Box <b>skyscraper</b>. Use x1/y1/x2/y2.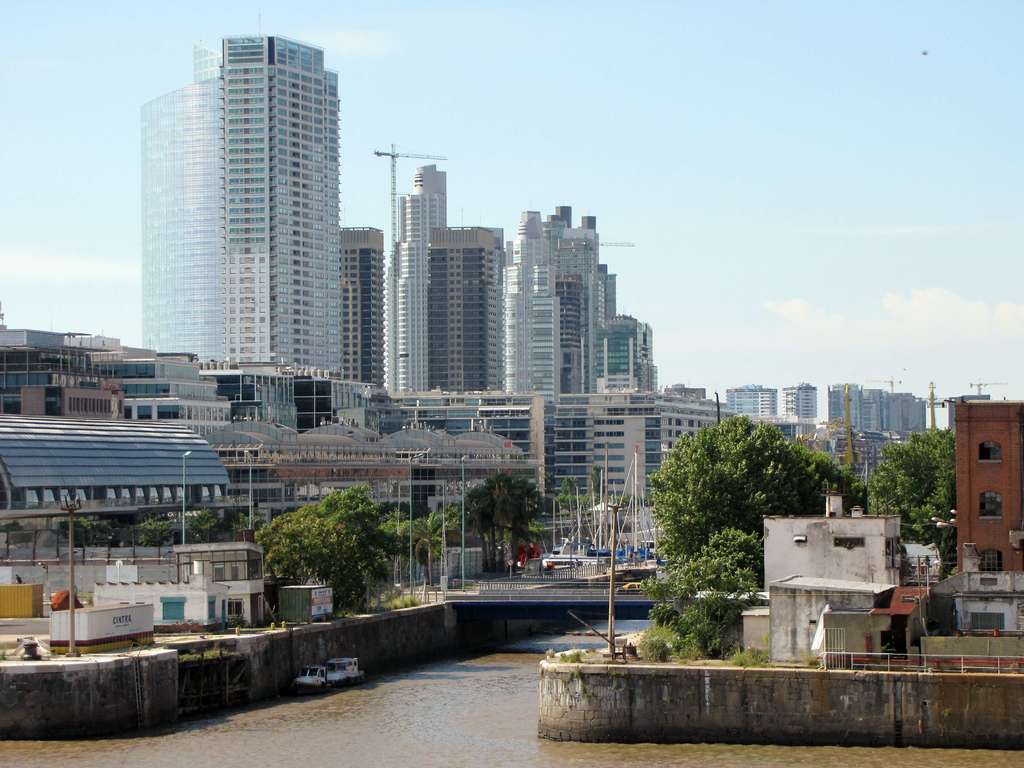
858/384/888/434.
